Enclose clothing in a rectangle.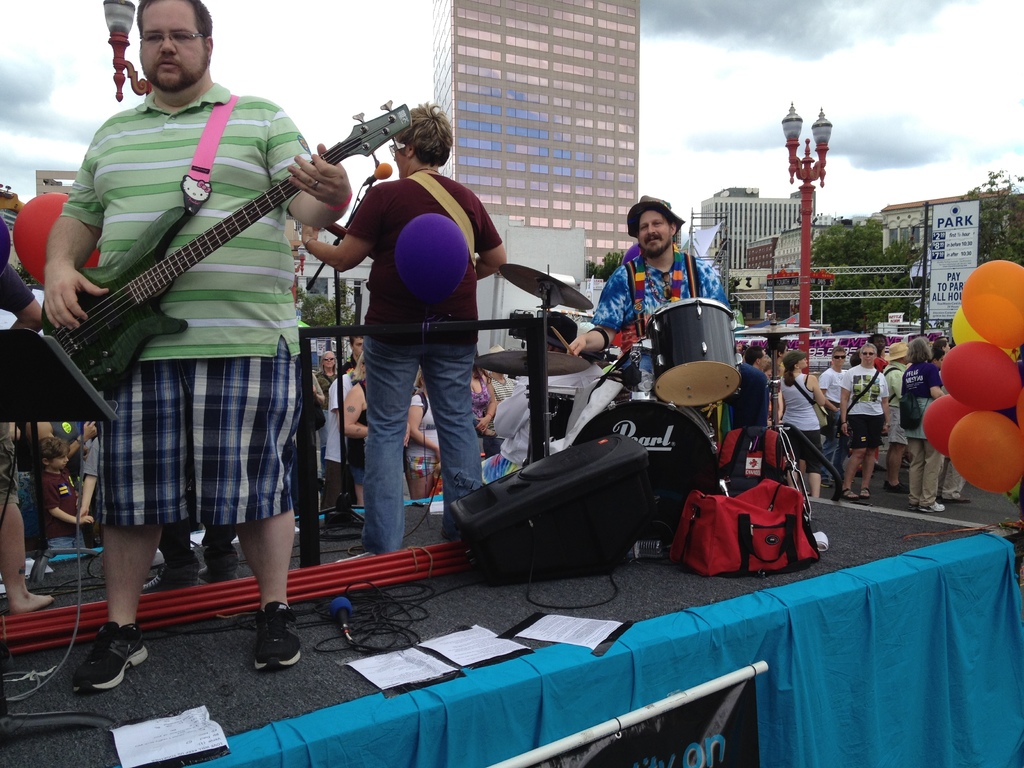
region(347, 168, 504, 326).
